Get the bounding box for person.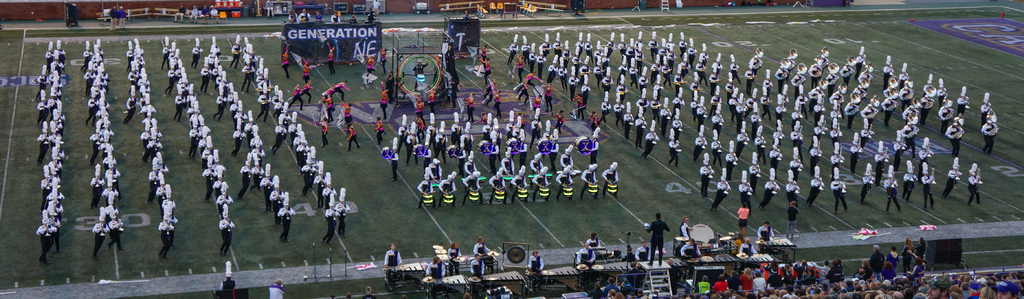
{"x1": 373, "y1": 0, "x2": 383, "y2": 17}.
